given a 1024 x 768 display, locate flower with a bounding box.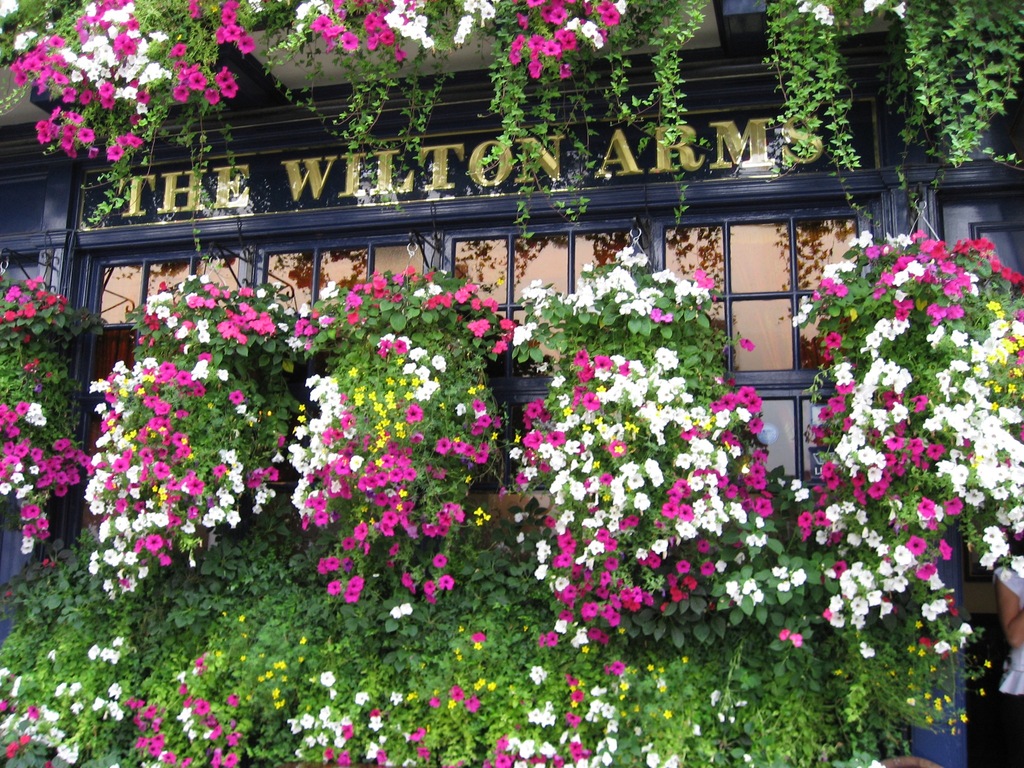
Located: {"x1": 892, "y1": 3, "x2": 906, "y2": 19}.
